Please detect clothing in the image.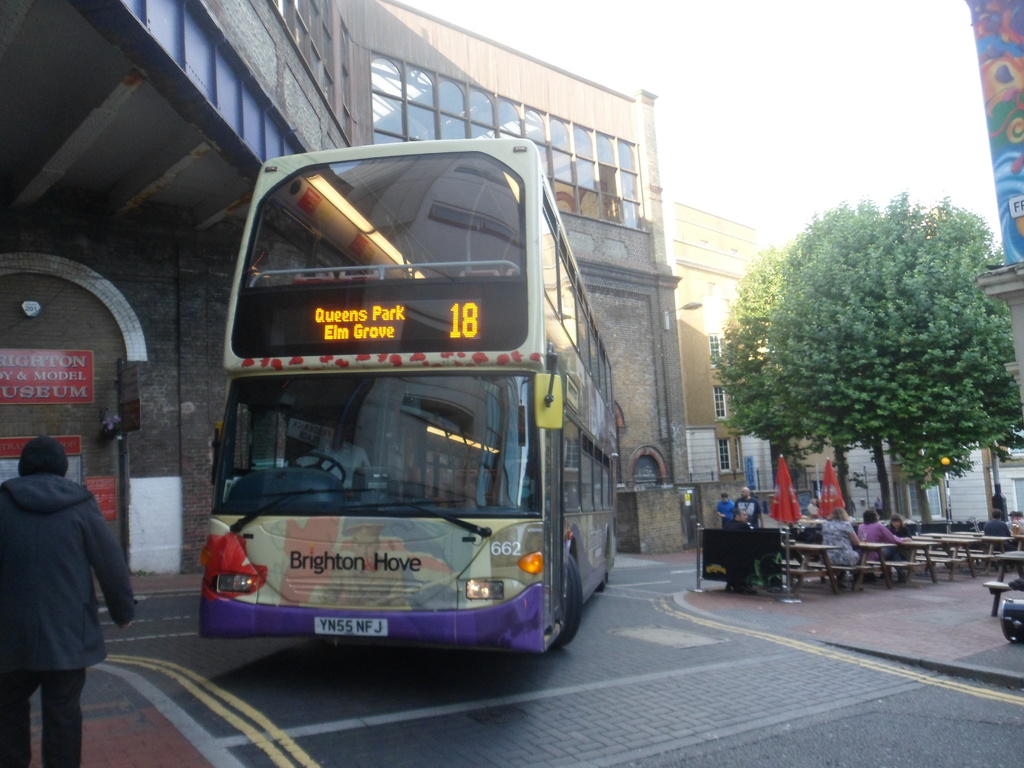
bbox=[4, 417, 118, 753].
